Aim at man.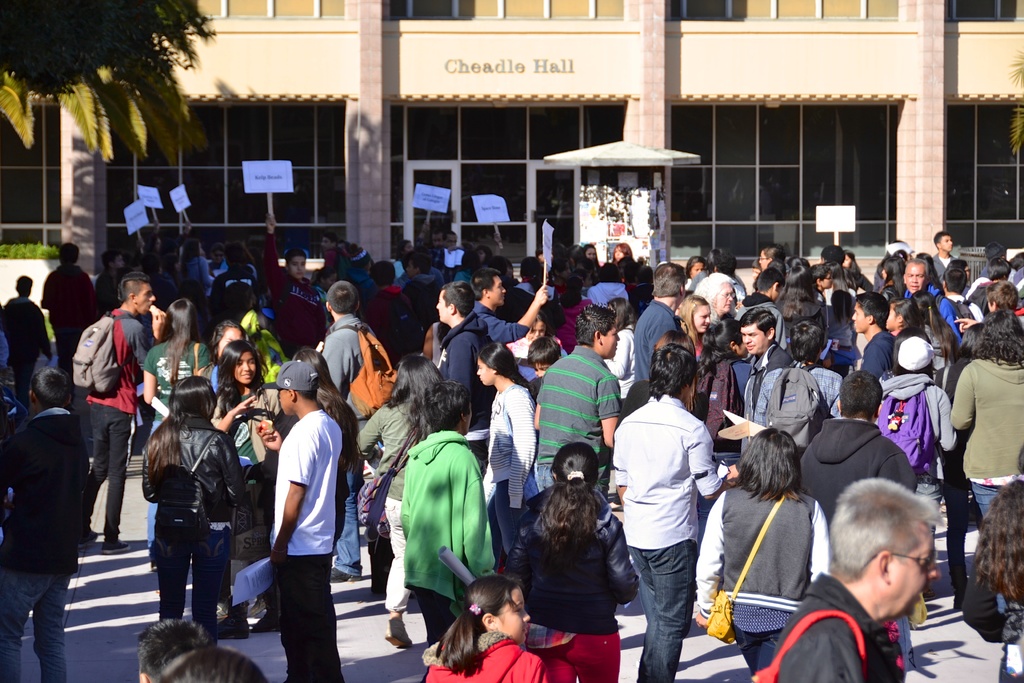
Aimed at region(929, 231, 954, 281).
